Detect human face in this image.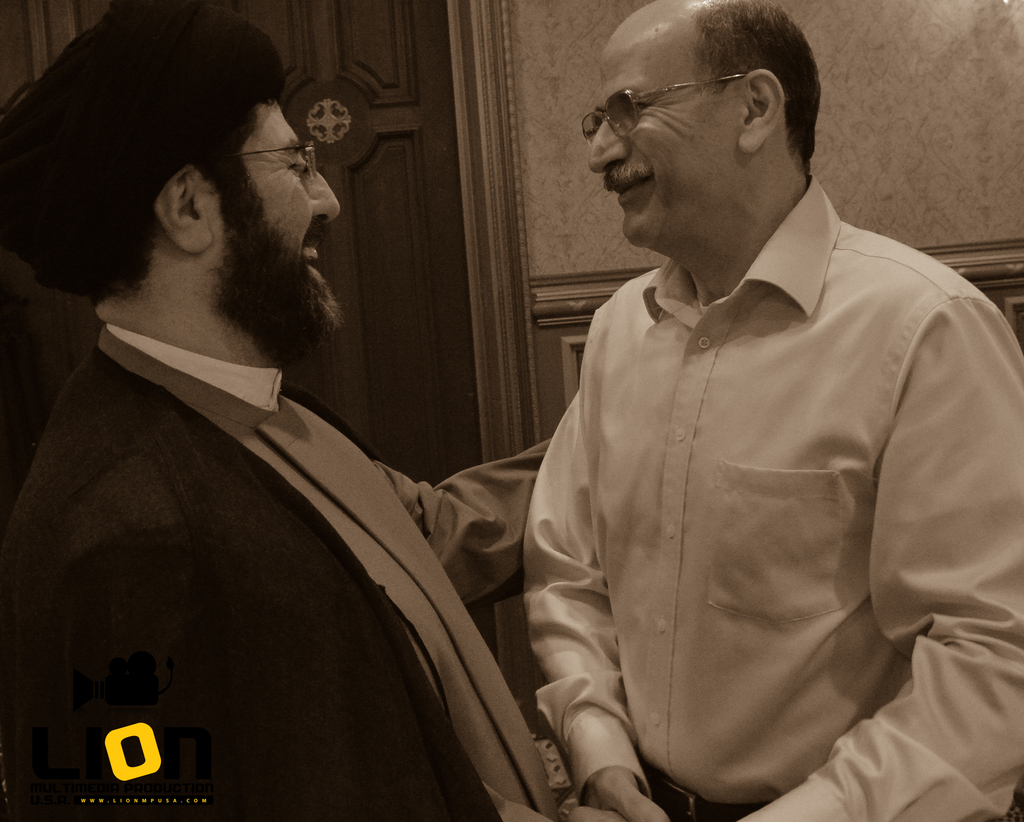
Detection: bbox=[206, 104, 340, 319].
